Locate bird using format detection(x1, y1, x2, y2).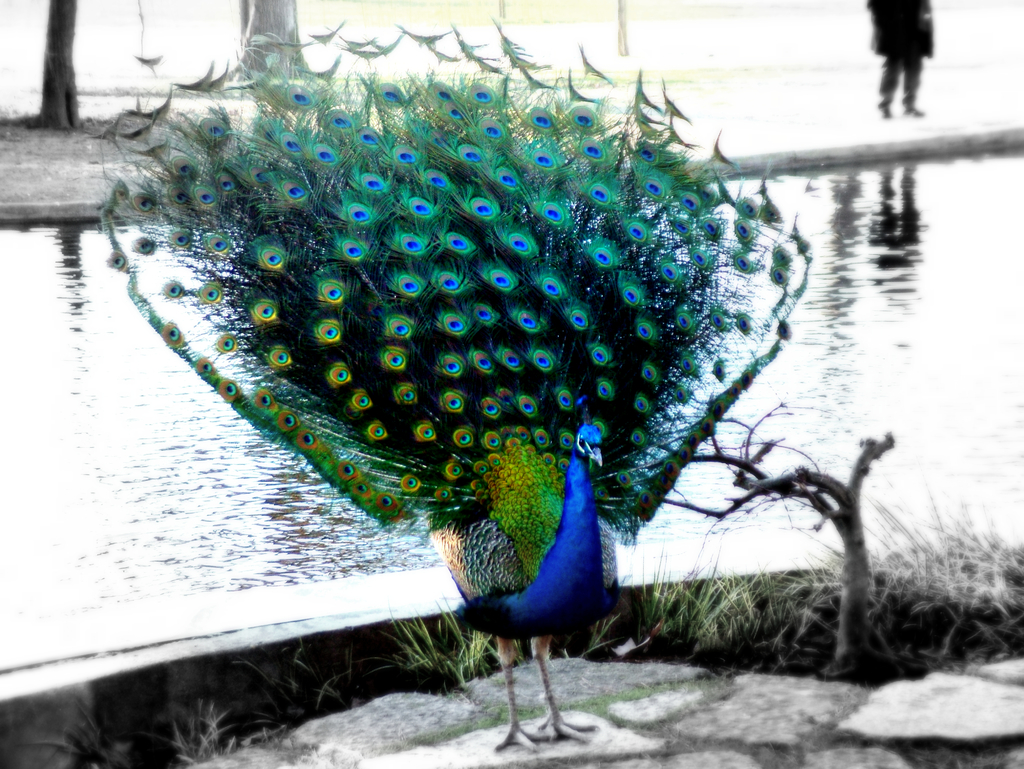
detection(78, 9, 818, 752).
